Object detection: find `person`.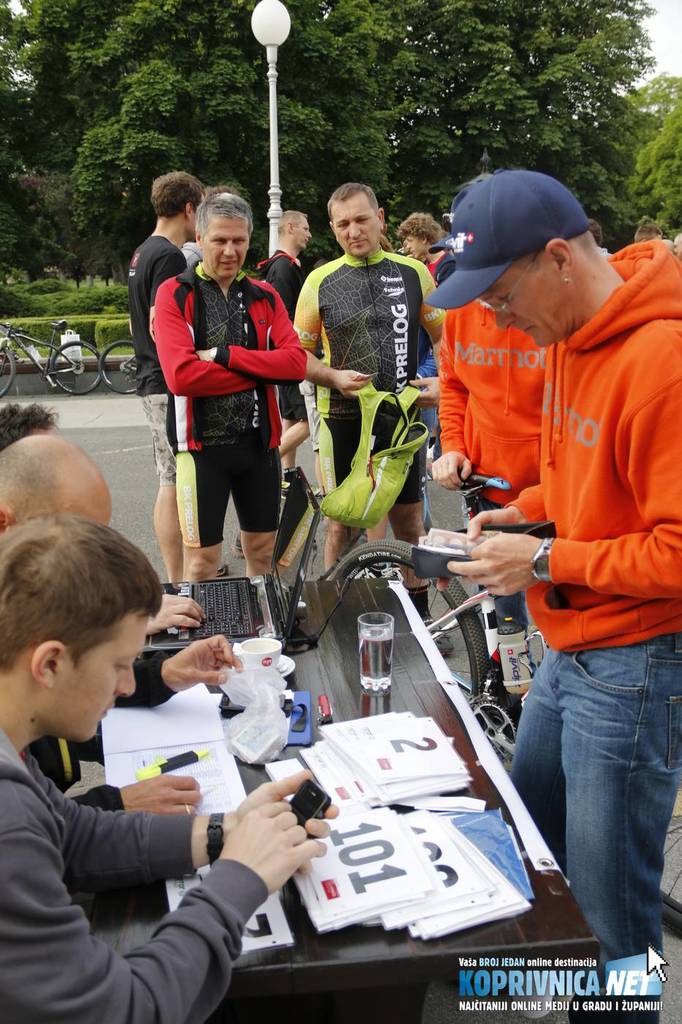
[0, 496, 329, 1023].
